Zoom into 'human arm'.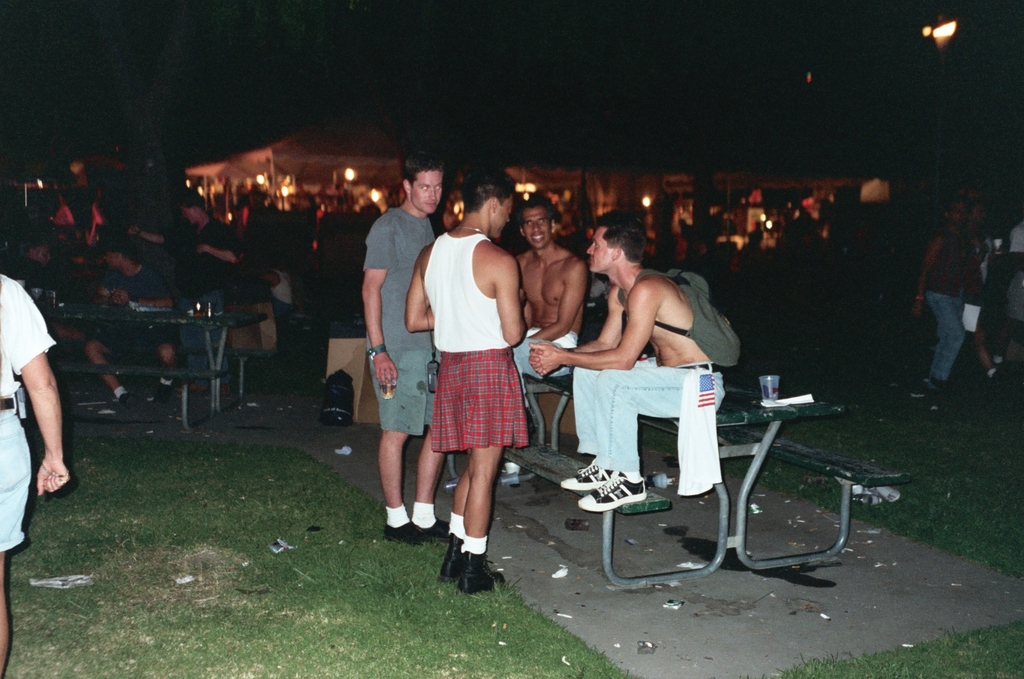
Zoom target: locate(908, 229, 947, 325).
